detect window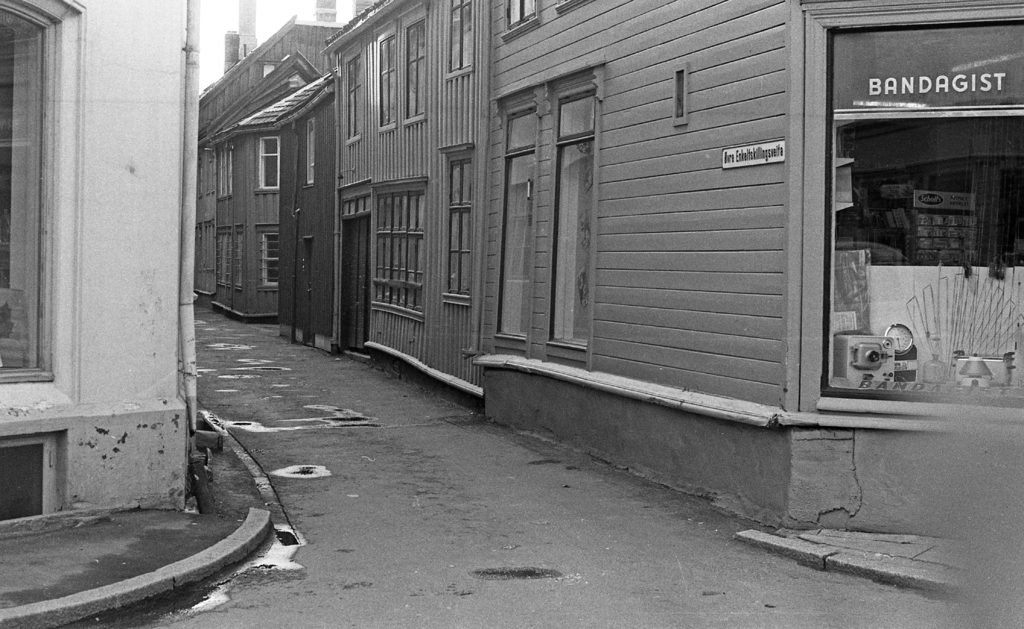
(left=502, top=0, right=541, bottom=42)
